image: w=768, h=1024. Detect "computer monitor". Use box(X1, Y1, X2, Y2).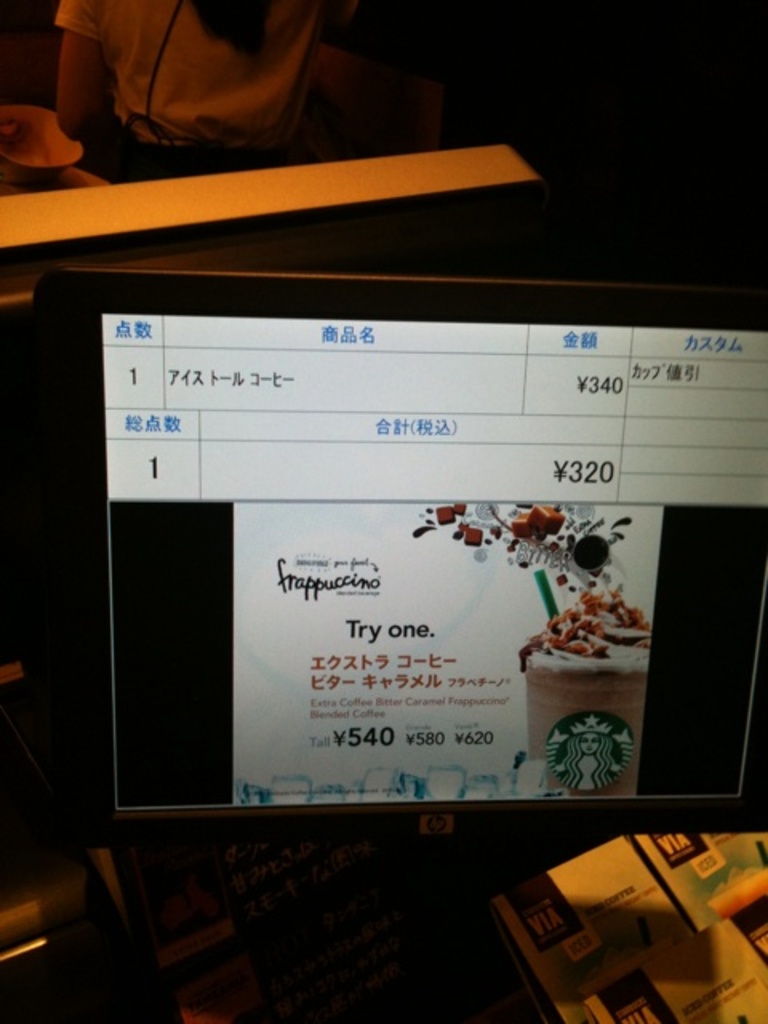
box(62, 237, 752, 930).
